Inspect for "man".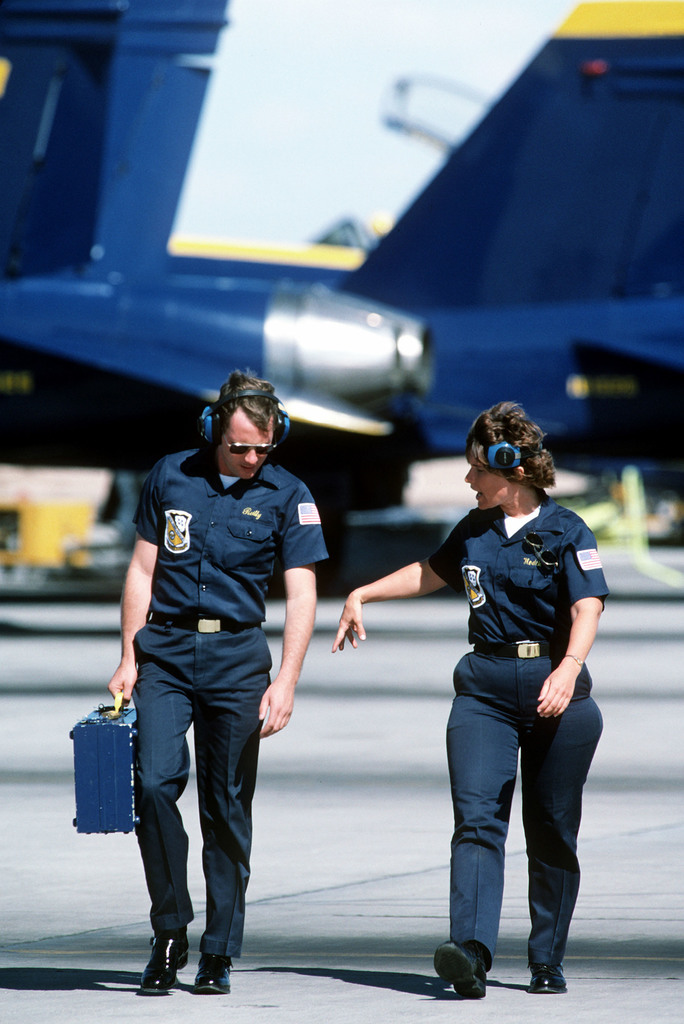
Inspection: 102/380/312/995.
